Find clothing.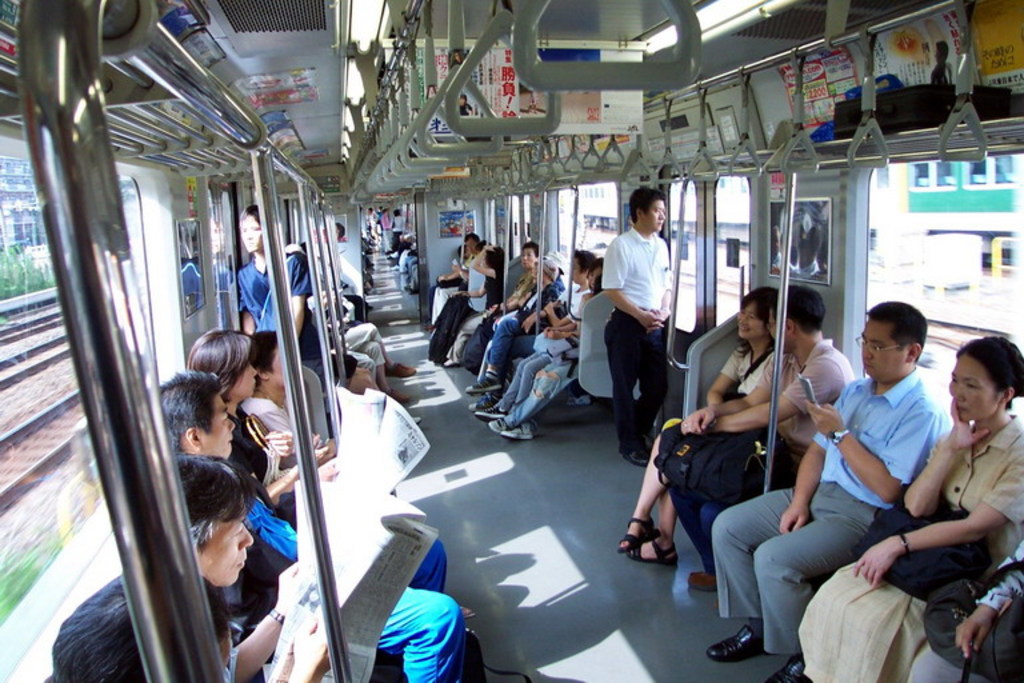
select_region(593, 223, 683, 452).
